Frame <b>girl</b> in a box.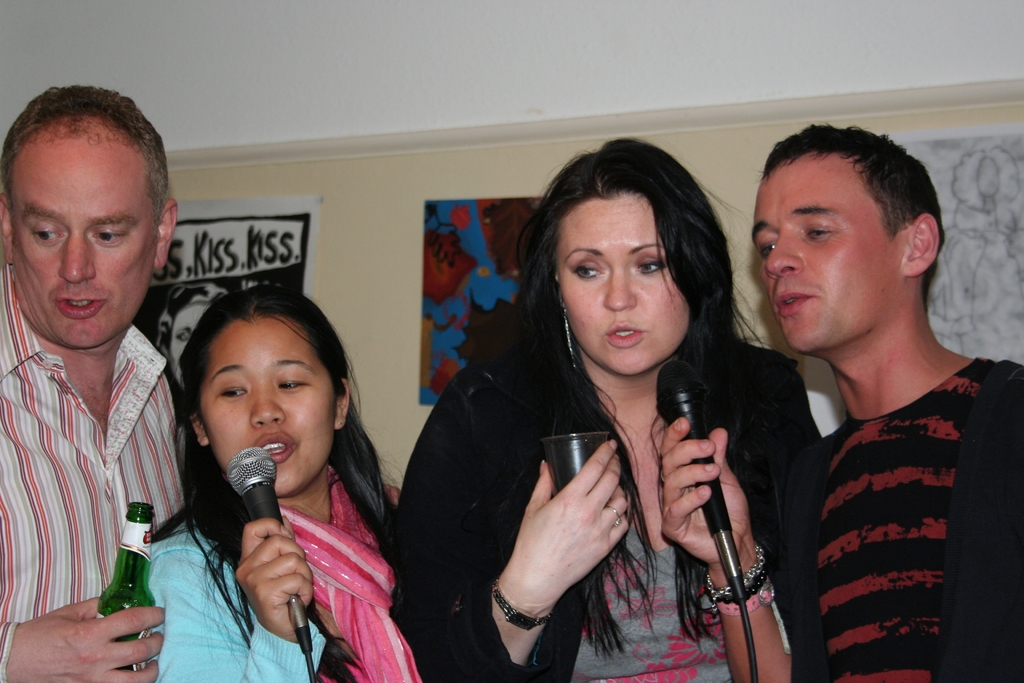
detection(133, 276, 424, 682).
